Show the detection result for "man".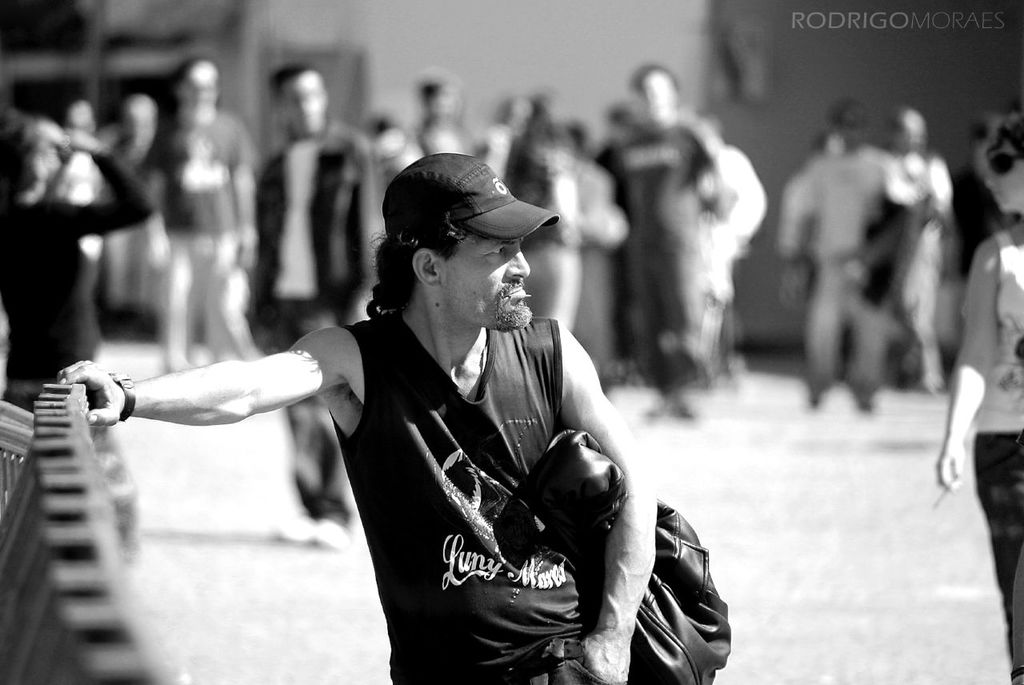
(x1=410, y1=68, x2=476, y2=160).
